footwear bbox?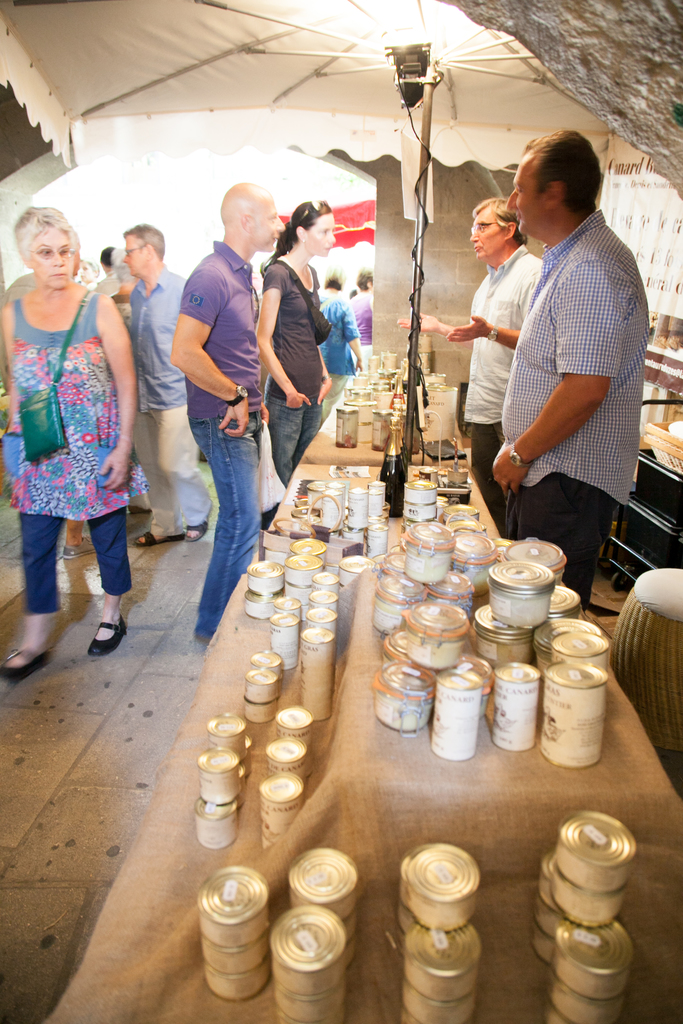
86 622 126 659
